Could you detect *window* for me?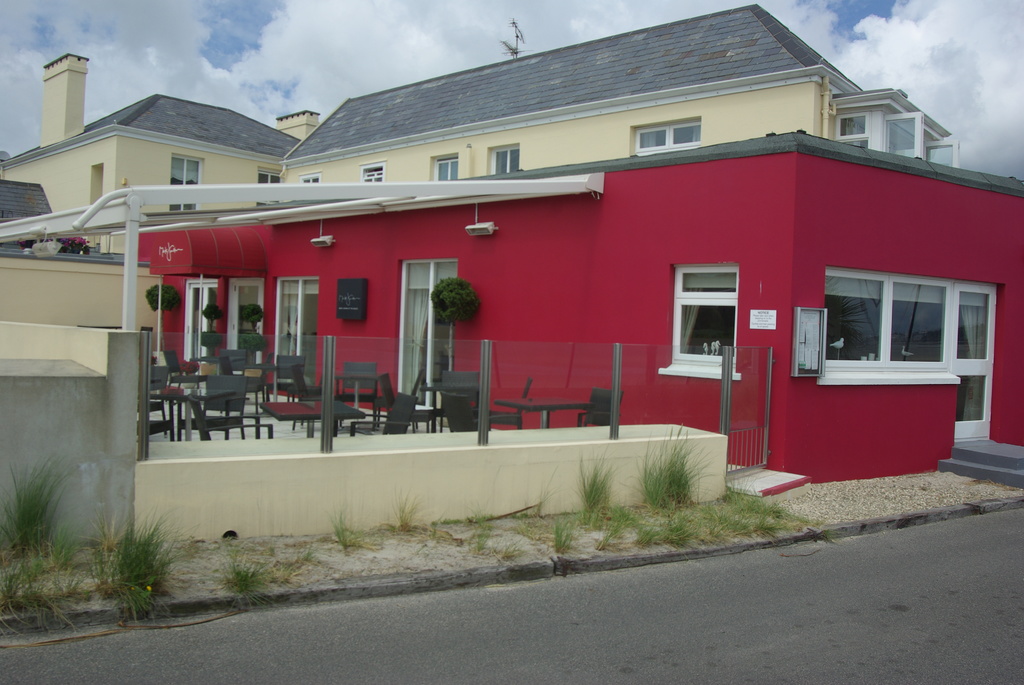
Detection result: BBox(628, 113, 703, 156).
